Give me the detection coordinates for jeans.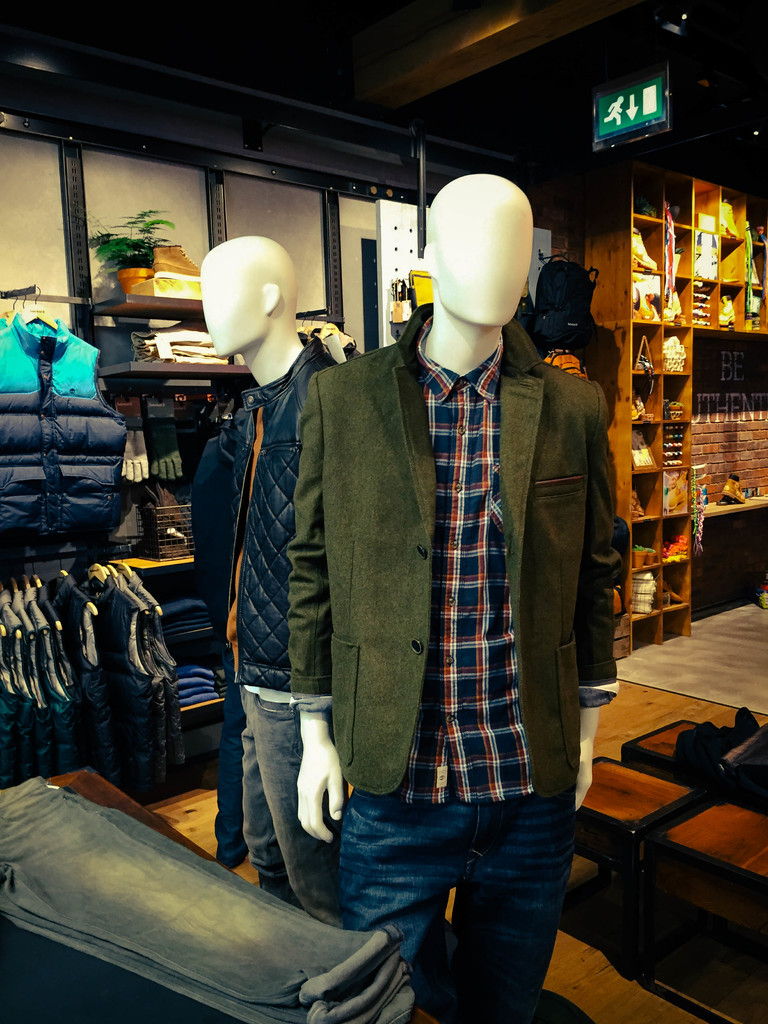
[left=244, top=683, right=340, bottom=922].
